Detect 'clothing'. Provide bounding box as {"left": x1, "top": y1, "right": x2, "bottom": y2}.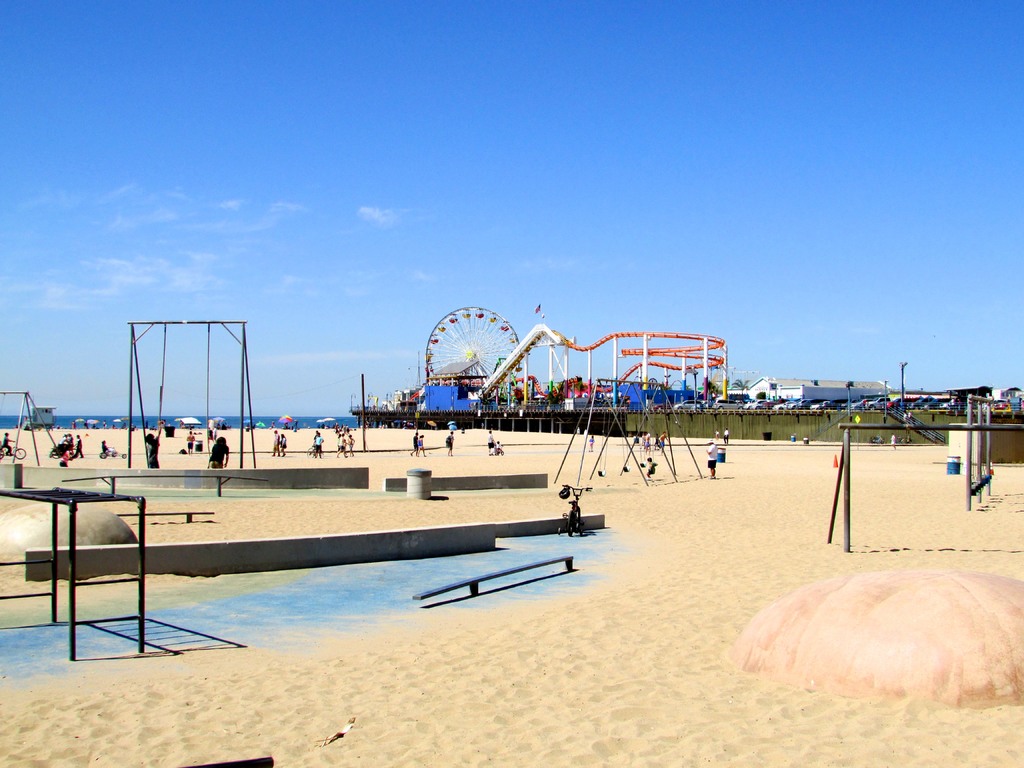
{"left": 646, "top": 436, "right": 650, "bottom": 444}.
